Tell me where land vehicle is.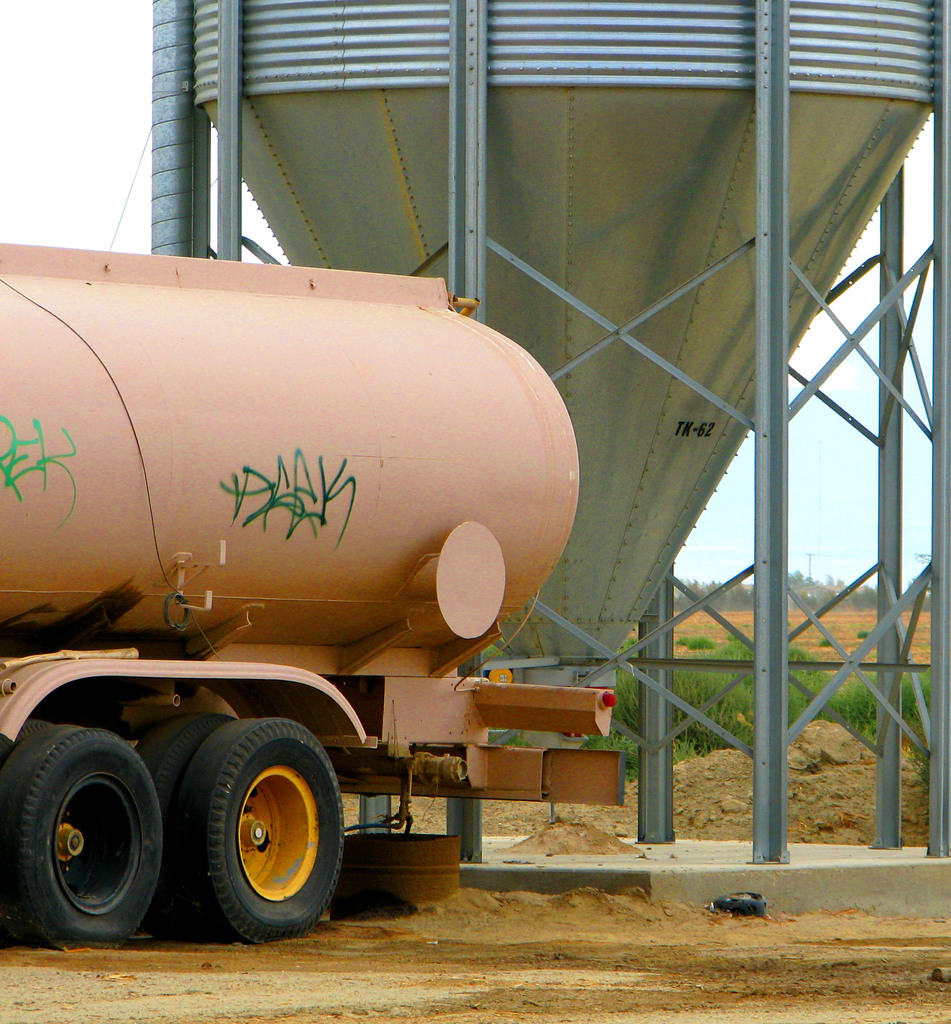
land vehicle is at x1=0 y1=229 x2=643 y2=961.
